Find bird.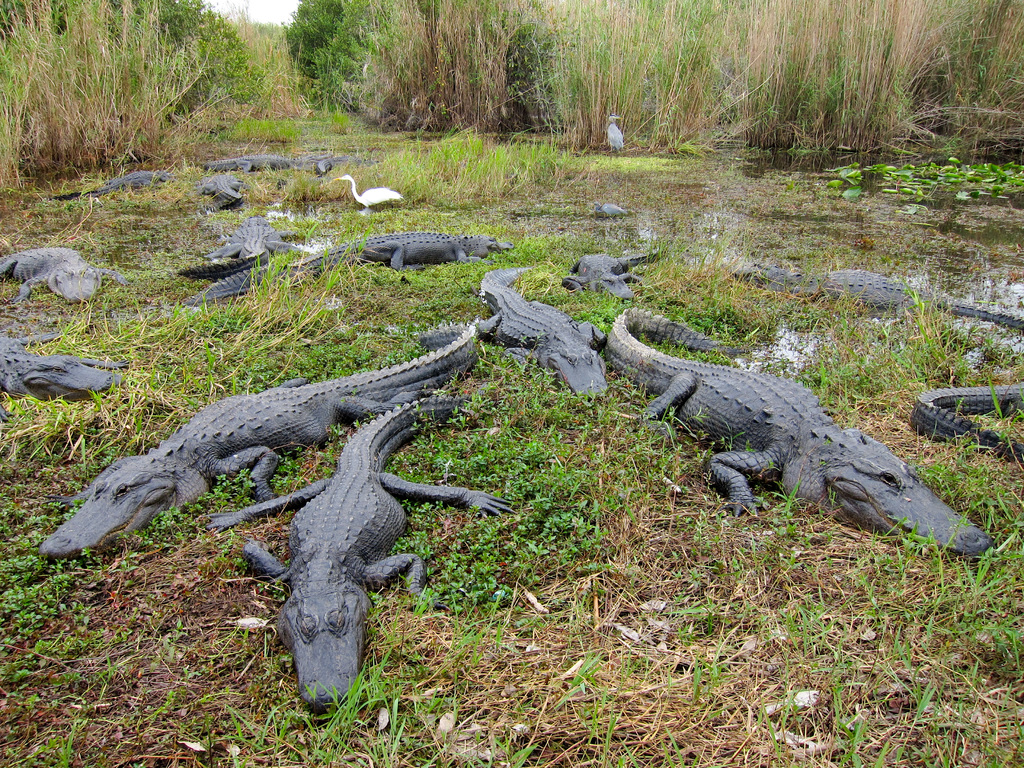
x1=605 y1=111 x2=625 y2=152.
